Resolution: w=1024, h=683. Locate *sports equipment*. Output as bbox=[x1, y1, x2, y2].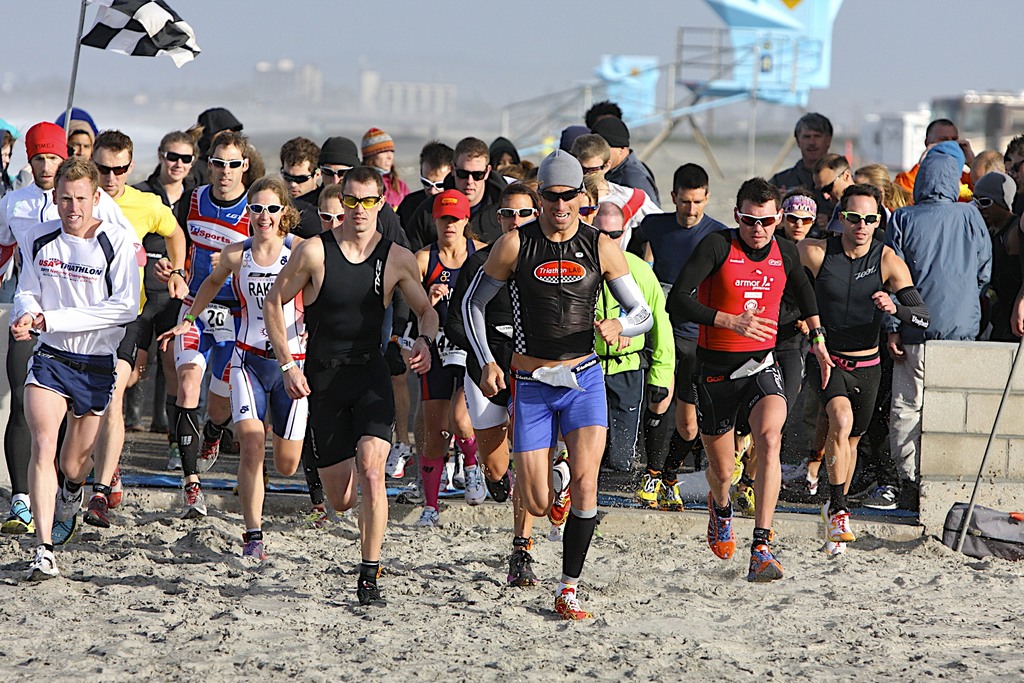
bbox=[200, 432, 222, 474].
